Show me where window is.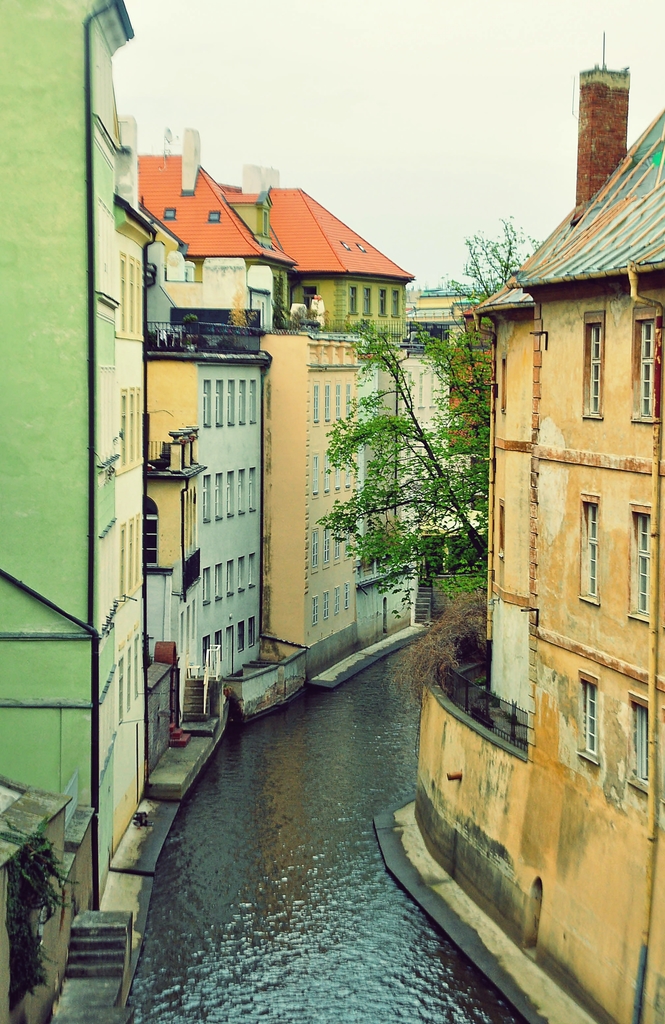
window is at Rect(334, 449, 341, 489).
